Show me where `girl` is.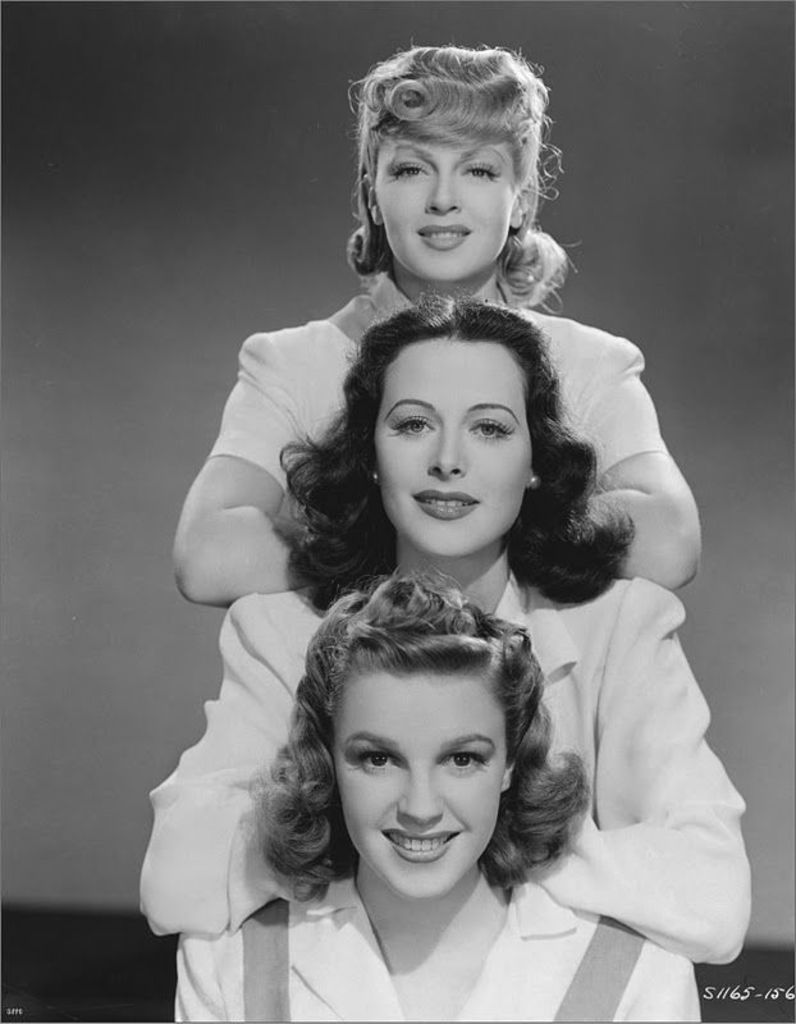
`girl` is at box(136, 287, 749, 968).
